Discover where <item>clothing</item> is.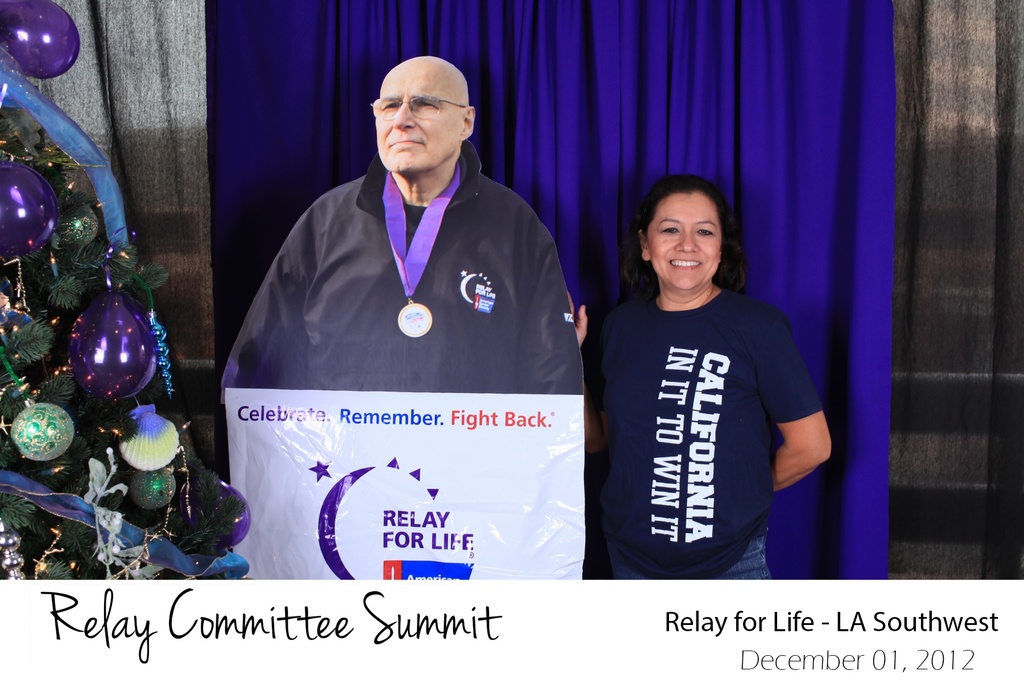
Discovered at box(220, 140, 586, 398).
